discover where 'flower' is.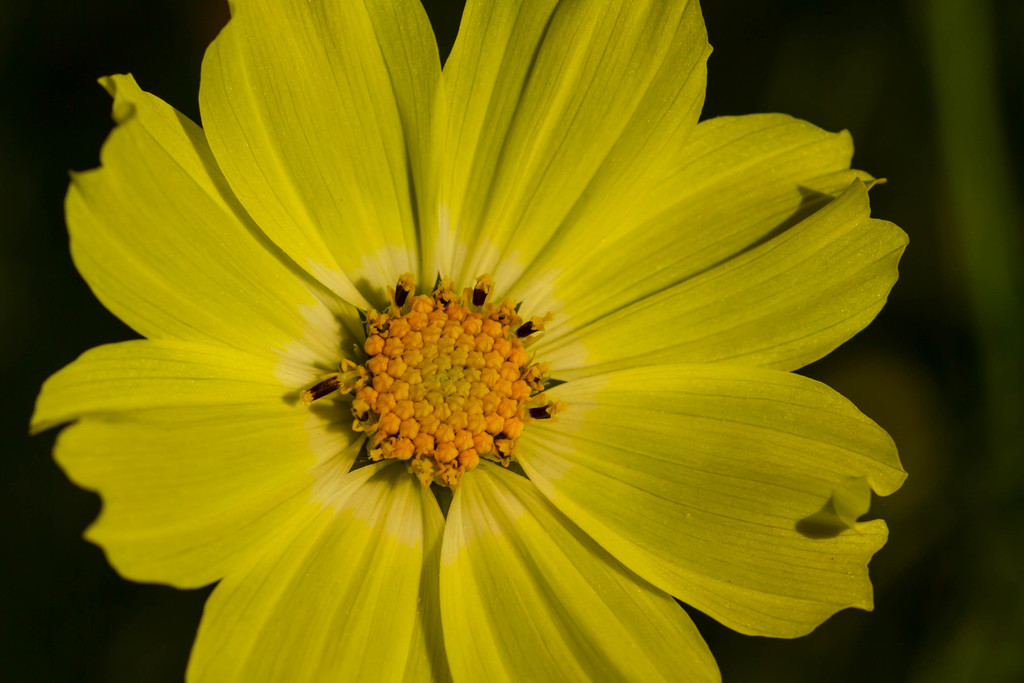
Discovered at BBox(25, 0, 913, 682).
